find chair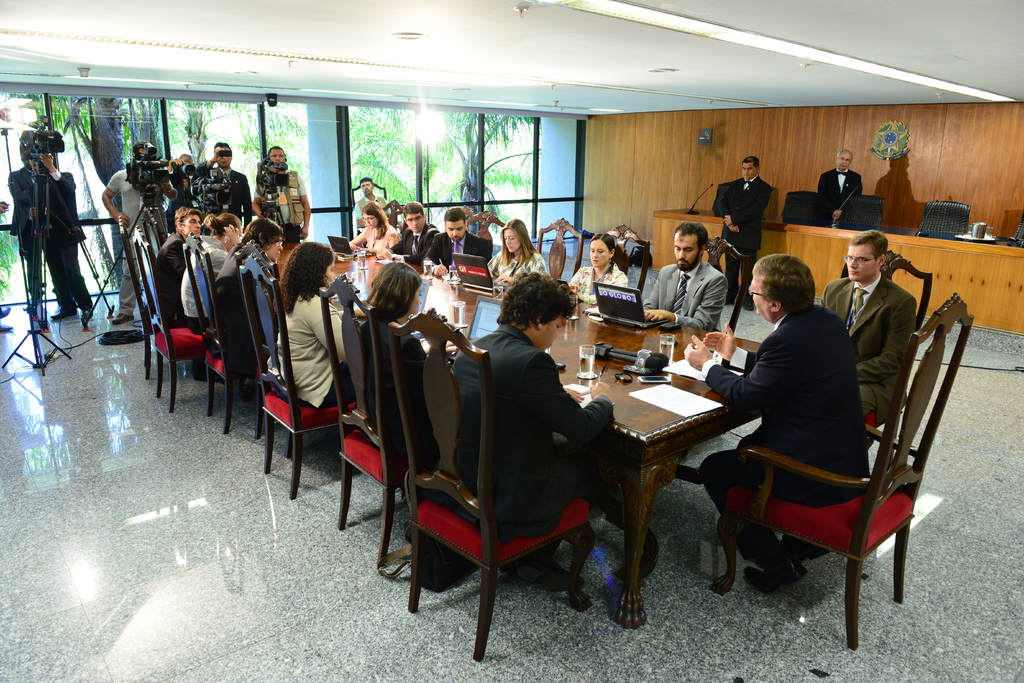
pyautogui.locateOnScreen(915, 195, 971, 236)
